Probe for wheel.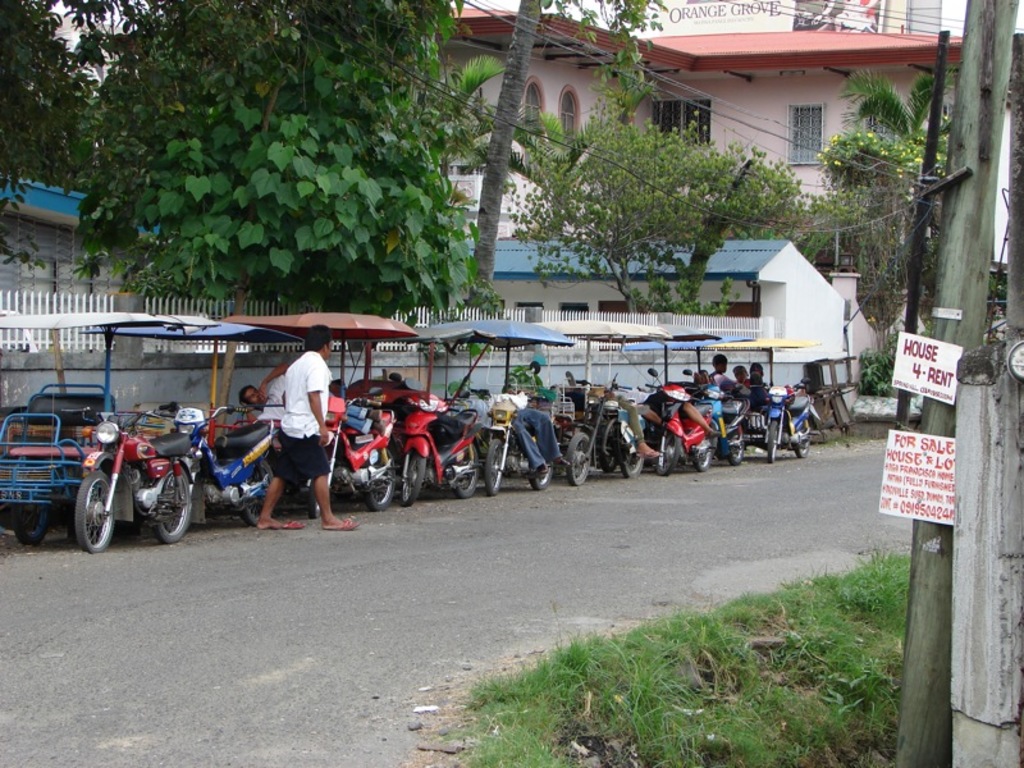
Probe result: x1=480 y1=435 x2=507 y2=488.
